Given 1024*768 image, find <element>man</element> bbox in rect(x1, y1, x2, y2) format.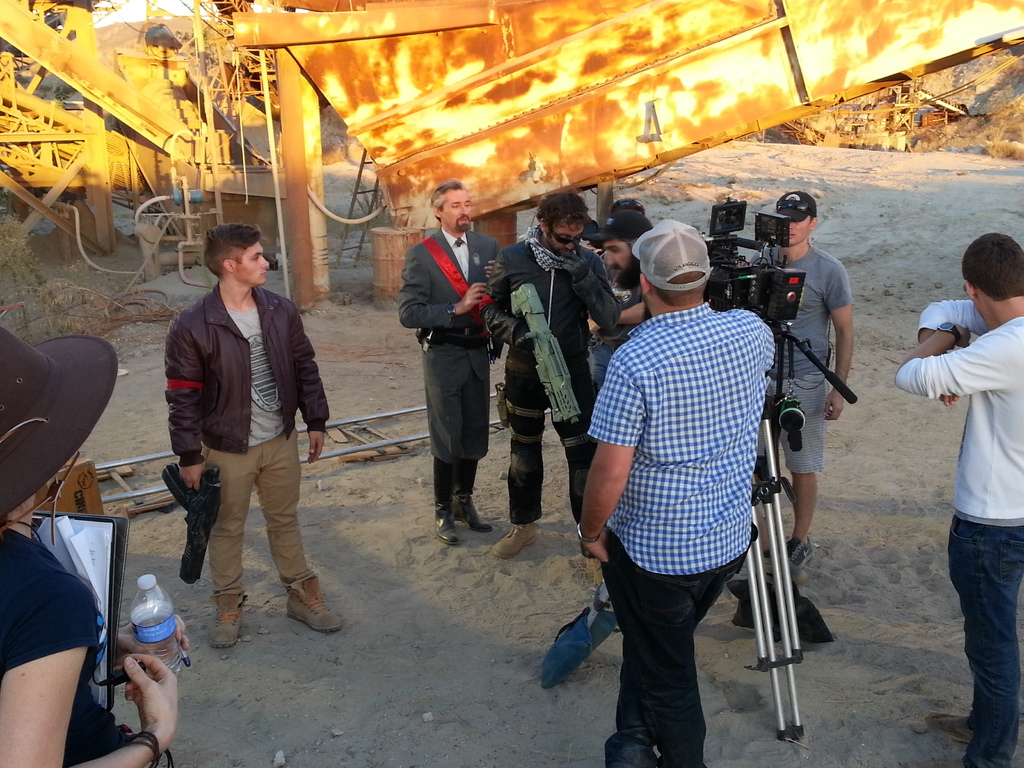
rect(487, 191, 646, 559).
